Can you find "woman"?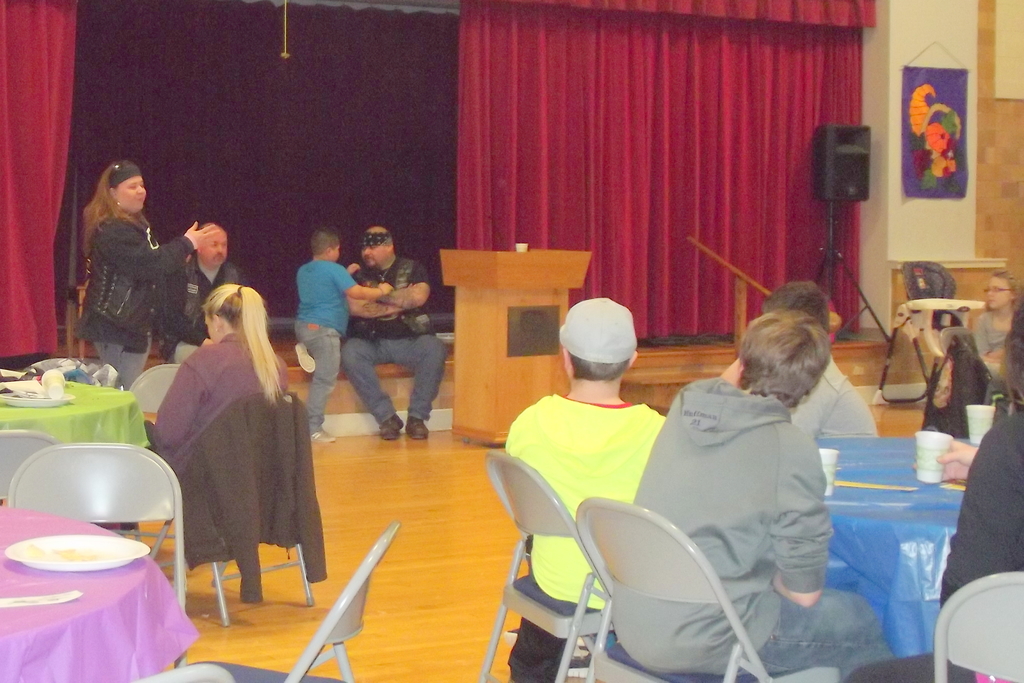
Yes, bounding box: {"x1": 846, "y1": 309, "x2": 1023, "y2": 682}.
